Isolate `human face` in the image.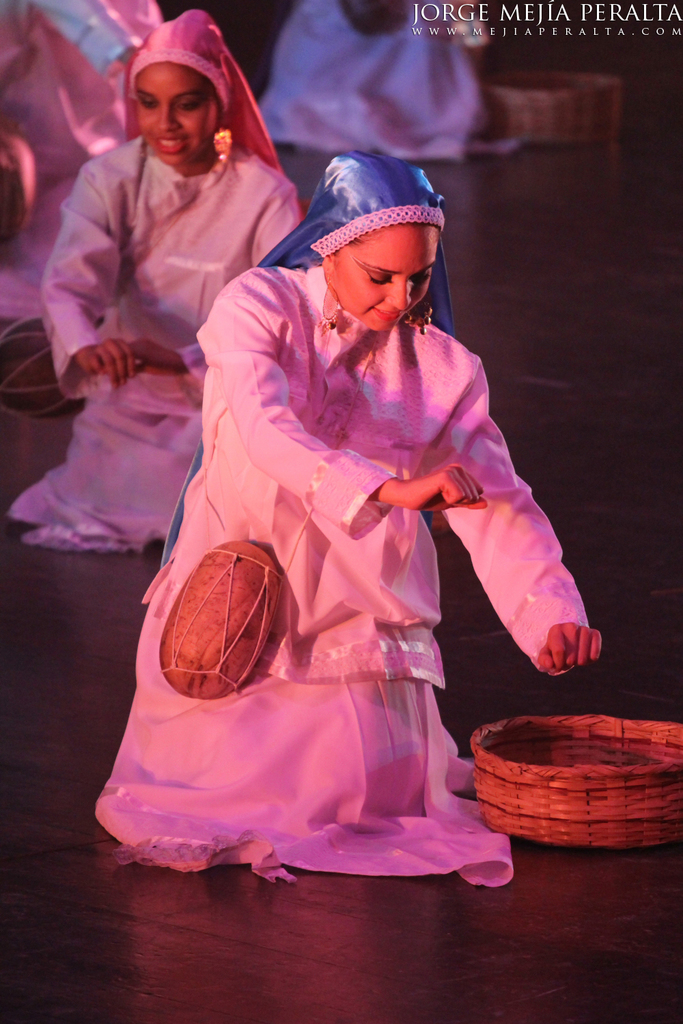
Isolated region: (137,61,221,169).
